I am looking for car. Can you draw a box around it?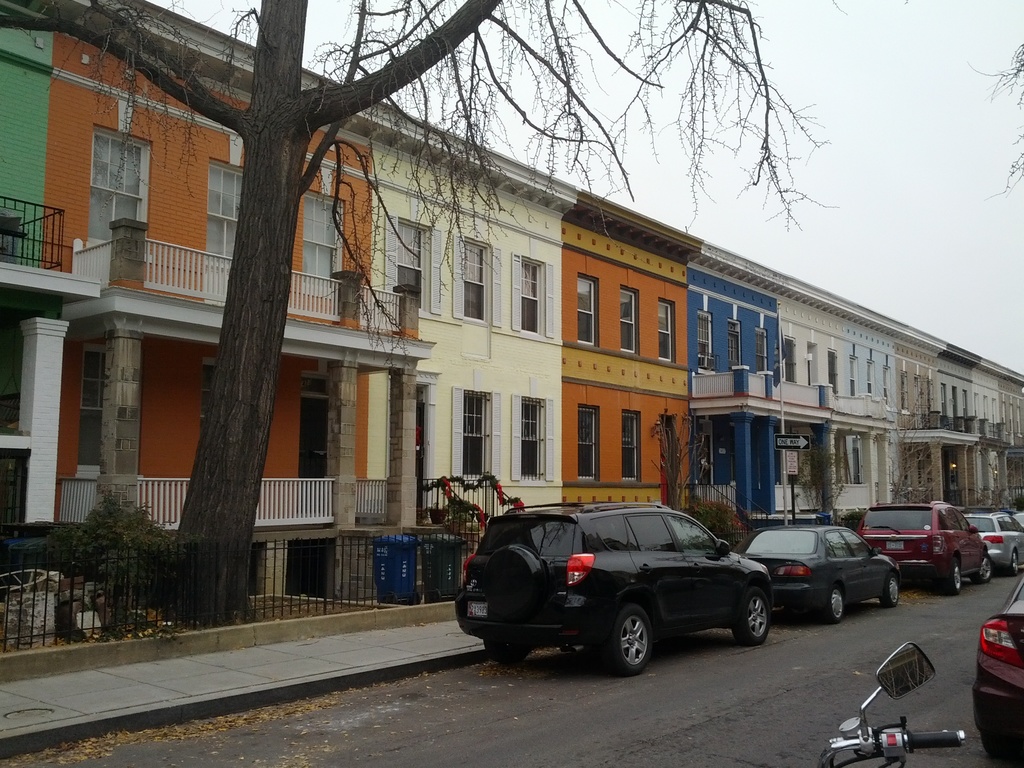
Sure, the bounding box is <box>964,511,1023,569</box>.
